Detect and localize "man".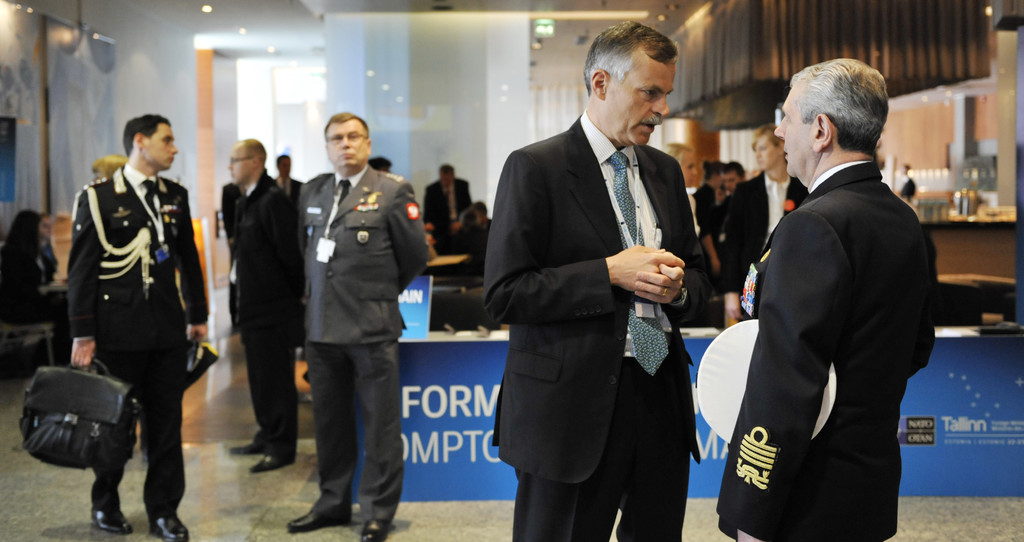
Localized at 226/134/308/473.
